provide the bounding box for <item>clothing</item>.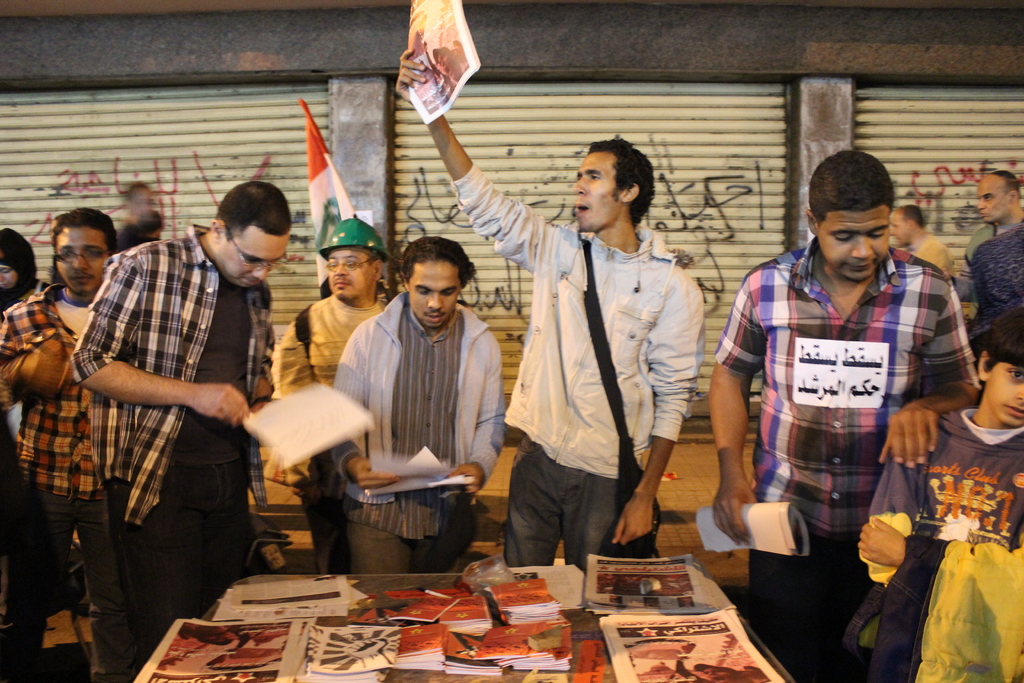
334:295:489:569.
